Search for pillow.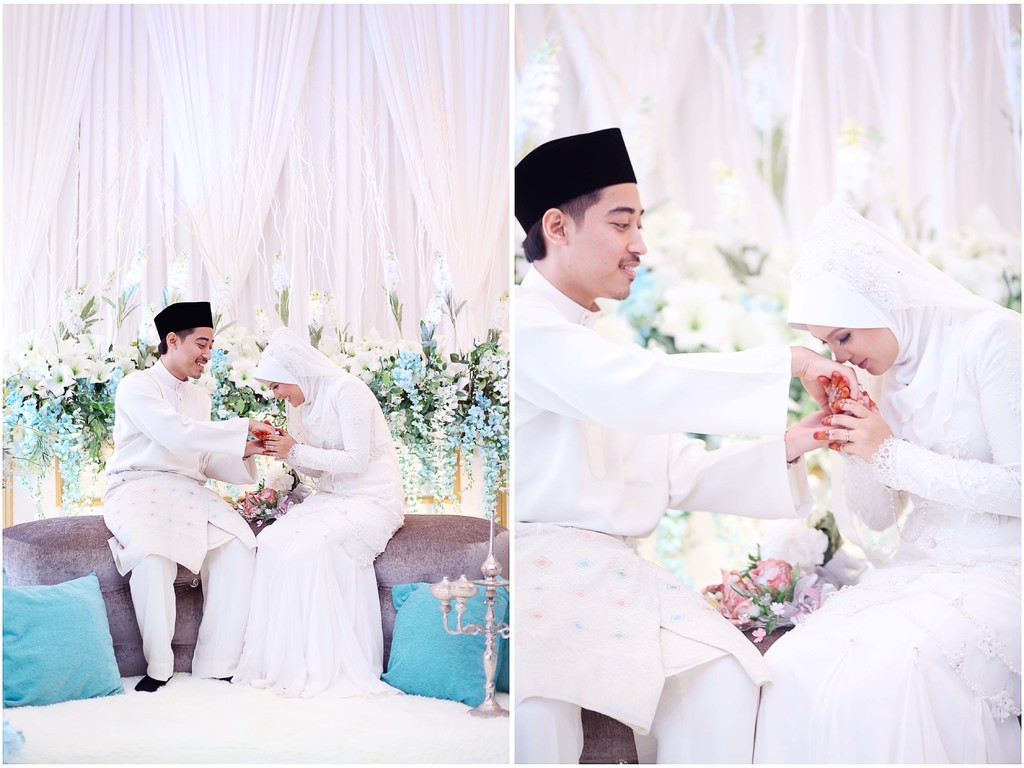
Found at crop(362, 561, 499, 705).
